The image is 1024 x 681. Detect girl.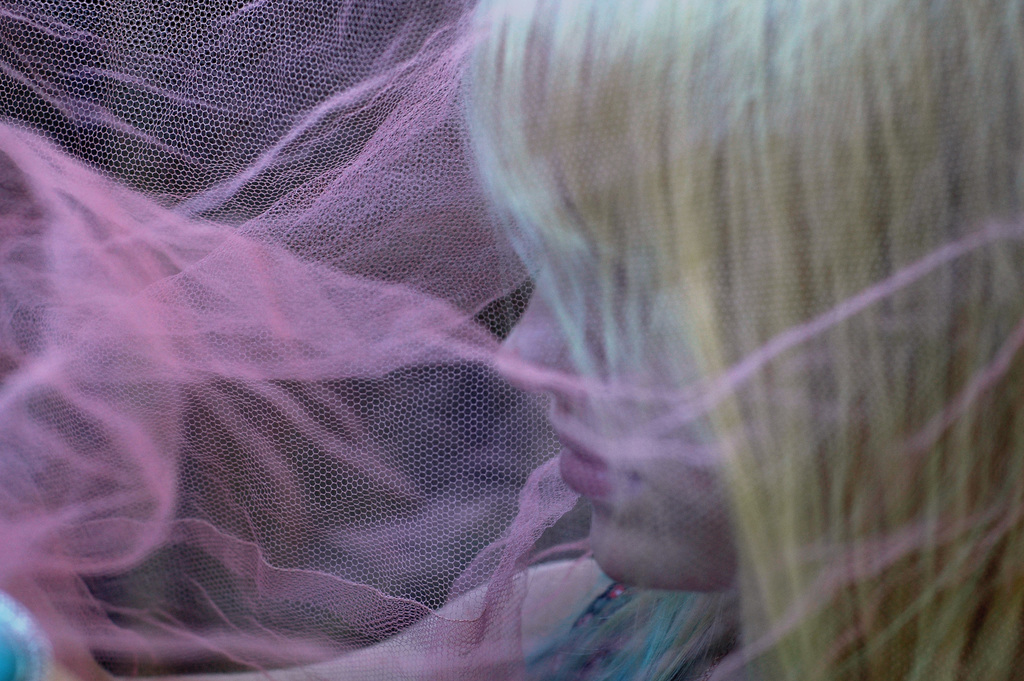
Detection: <box>0,0,1023,680</box>.
